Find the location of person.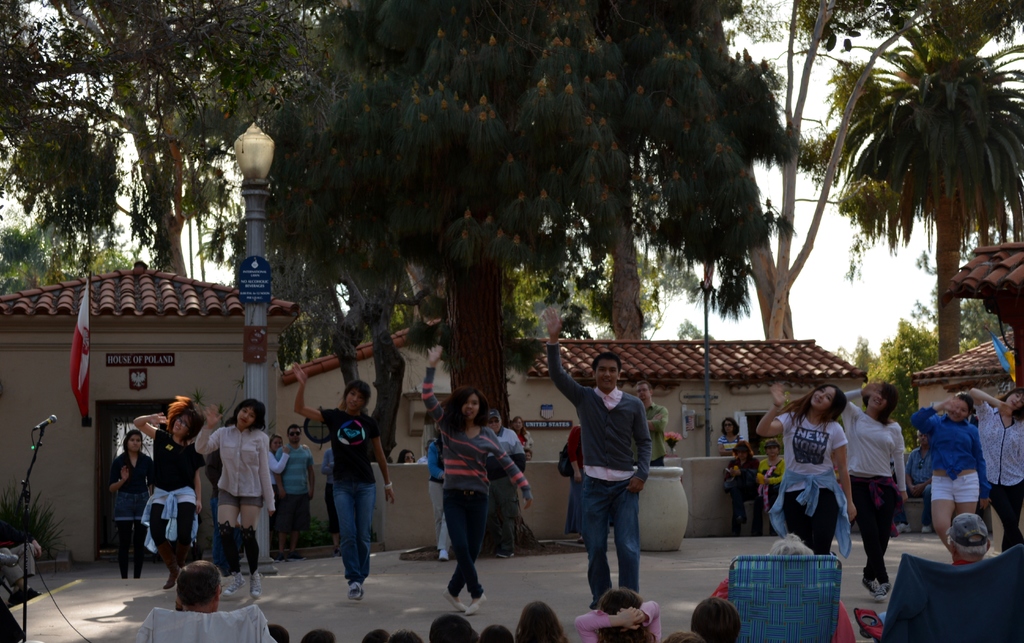
Location: l=769, t=531, r=818, b=560.
